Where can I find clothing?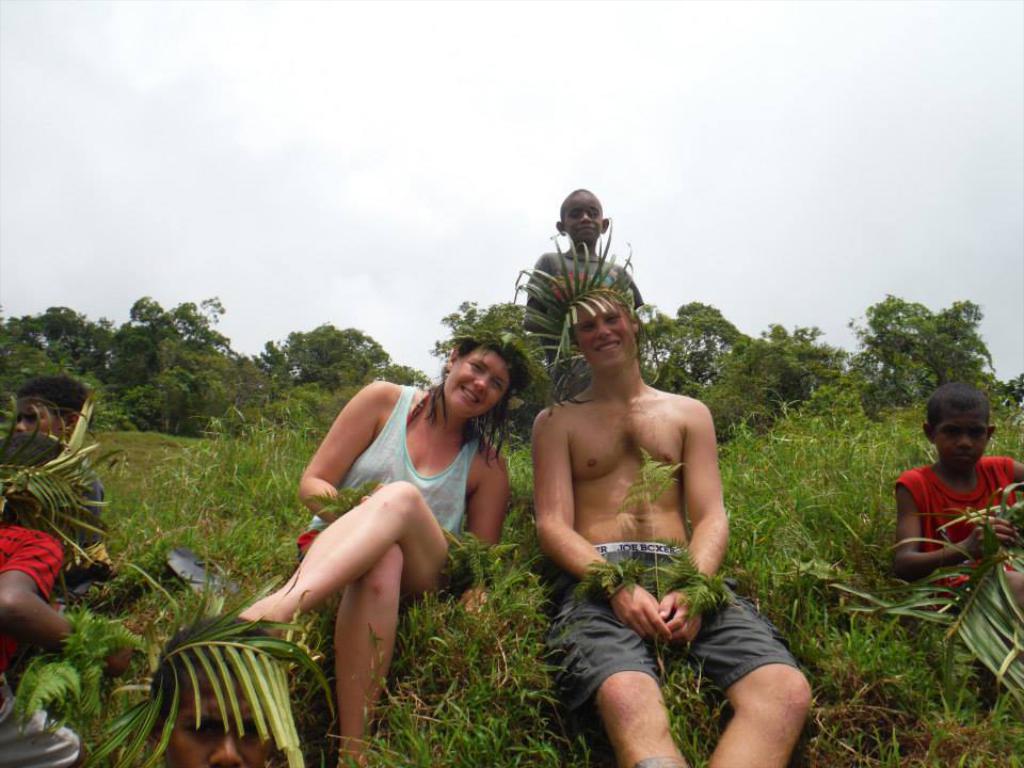
You can find it at pyautogui.locateOnScreen(901, 442, 1008, 589).
